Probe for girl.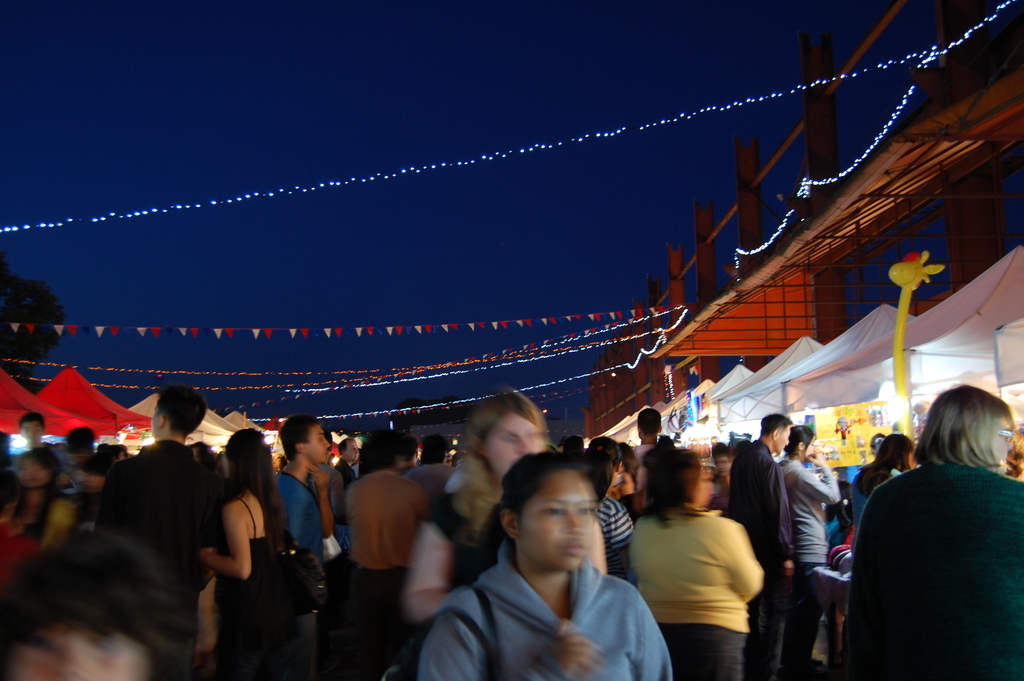
Probe result: {"x1": 199, "y1": 428, "x2": 290, "y2": 680}.
